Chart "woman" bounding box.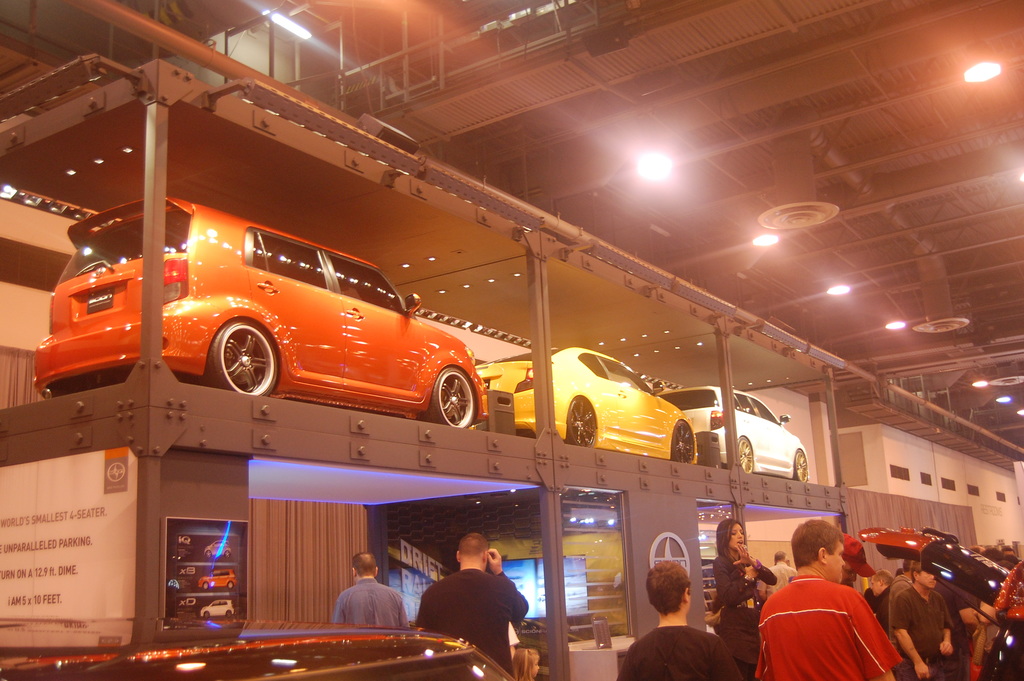
Charted: rect(710, 518, 779, 680).
